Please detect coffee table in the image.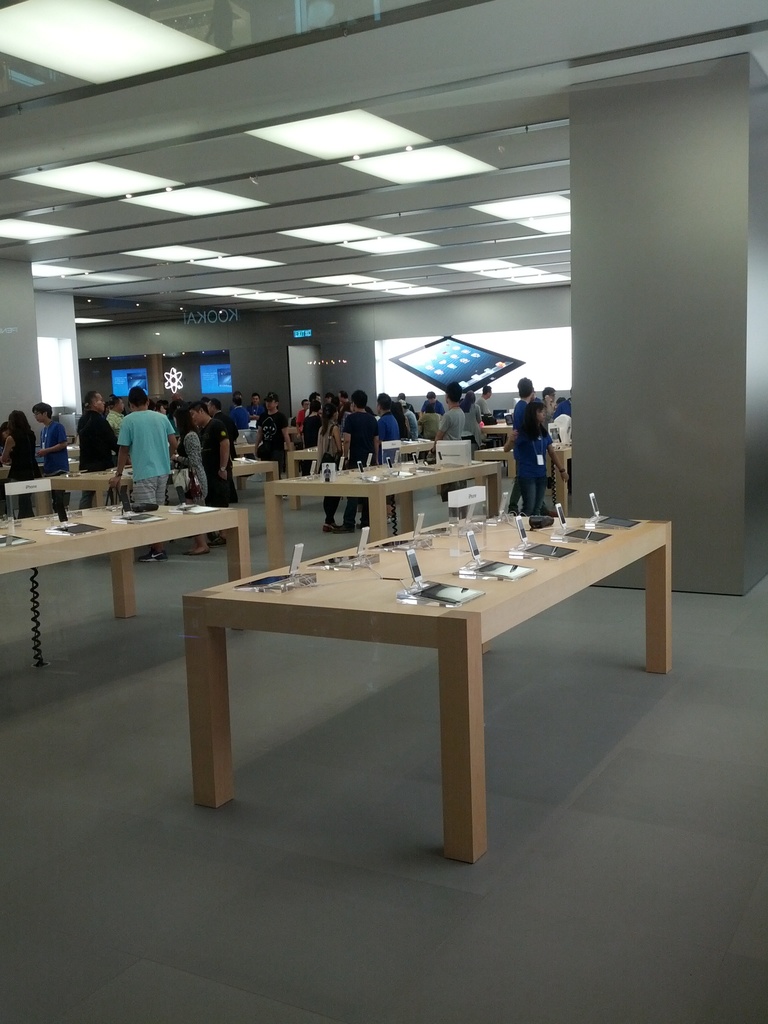
box=[124, 512, 689, 859].
